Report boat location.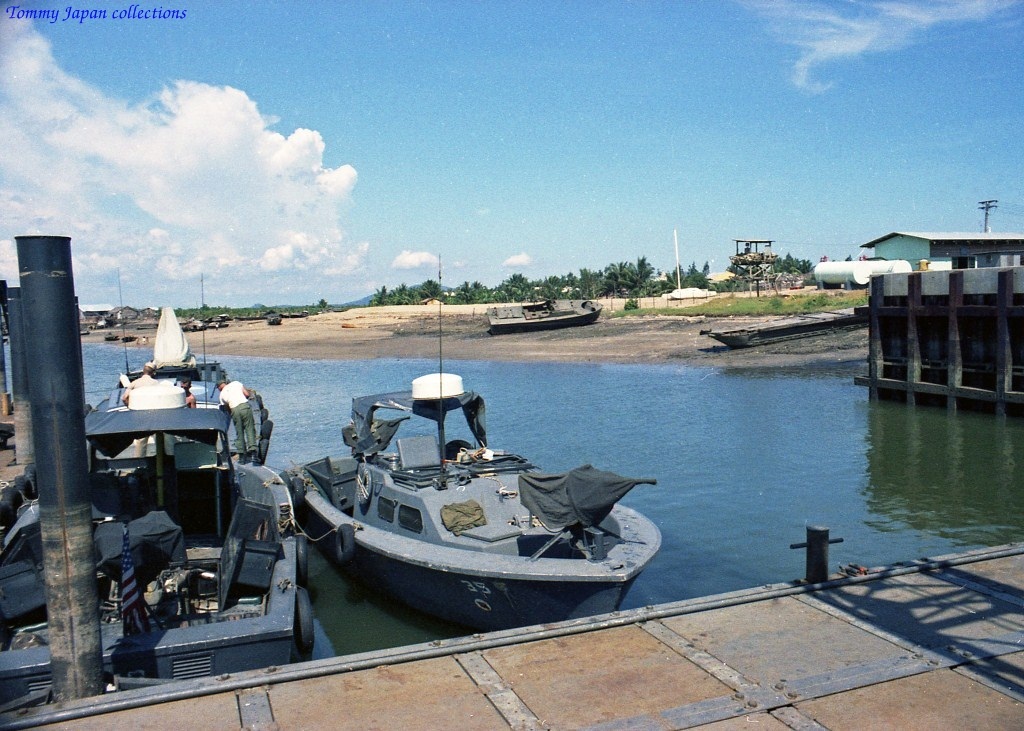
Report: [left=702, top=310, right=866, bottom=350].
